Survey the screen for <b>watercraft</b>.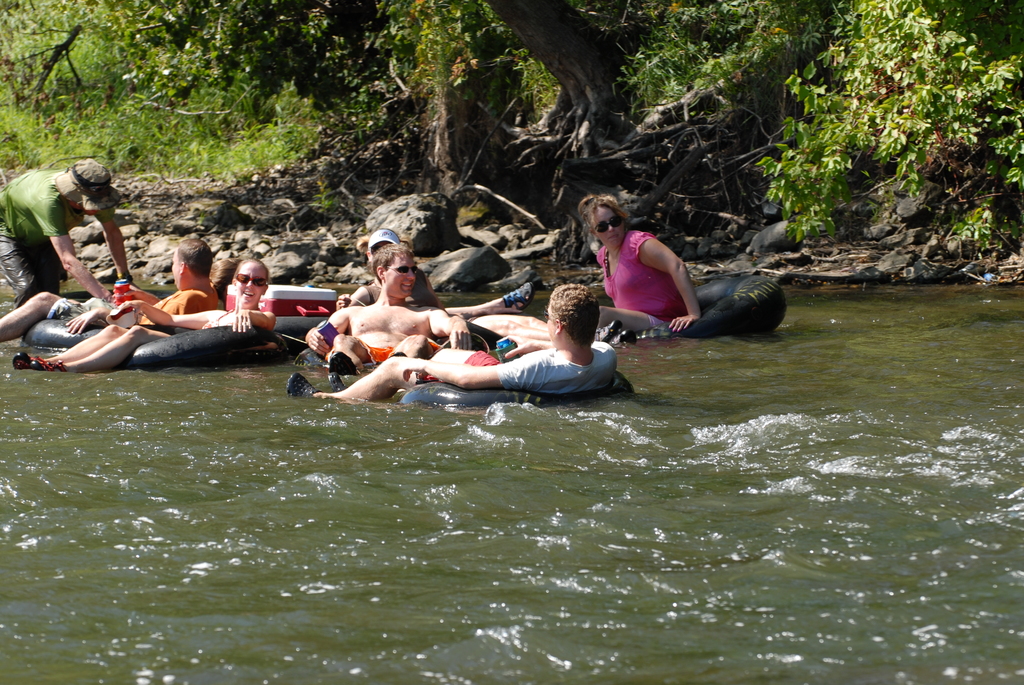
Survey found: <box>406,361,630,412</box>.
